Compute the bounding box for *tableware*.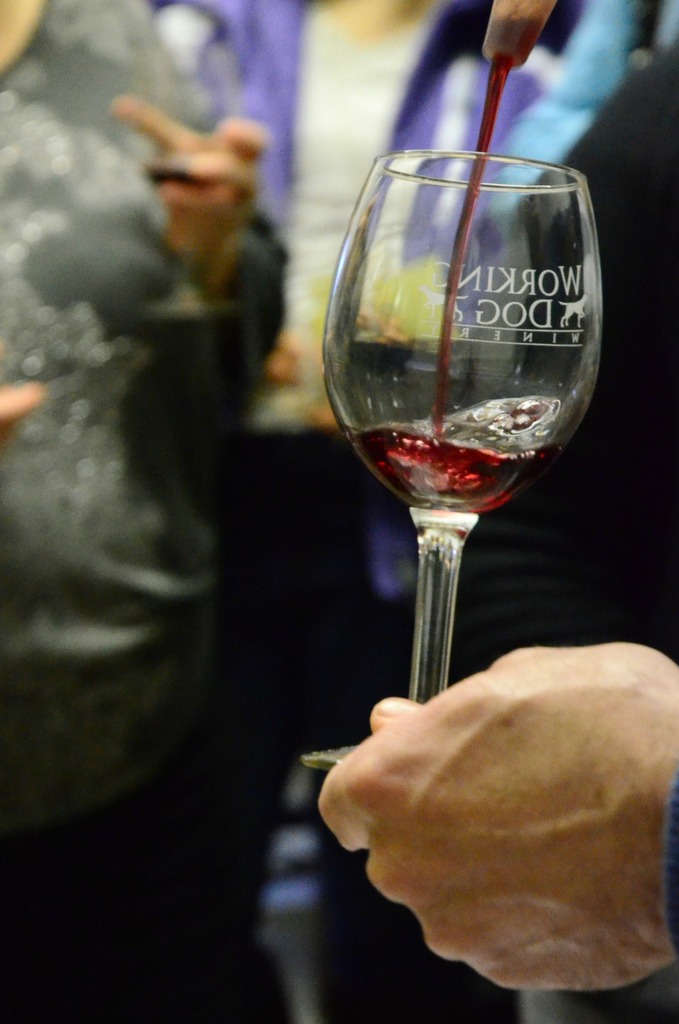
(335, 229, 626, 732).
